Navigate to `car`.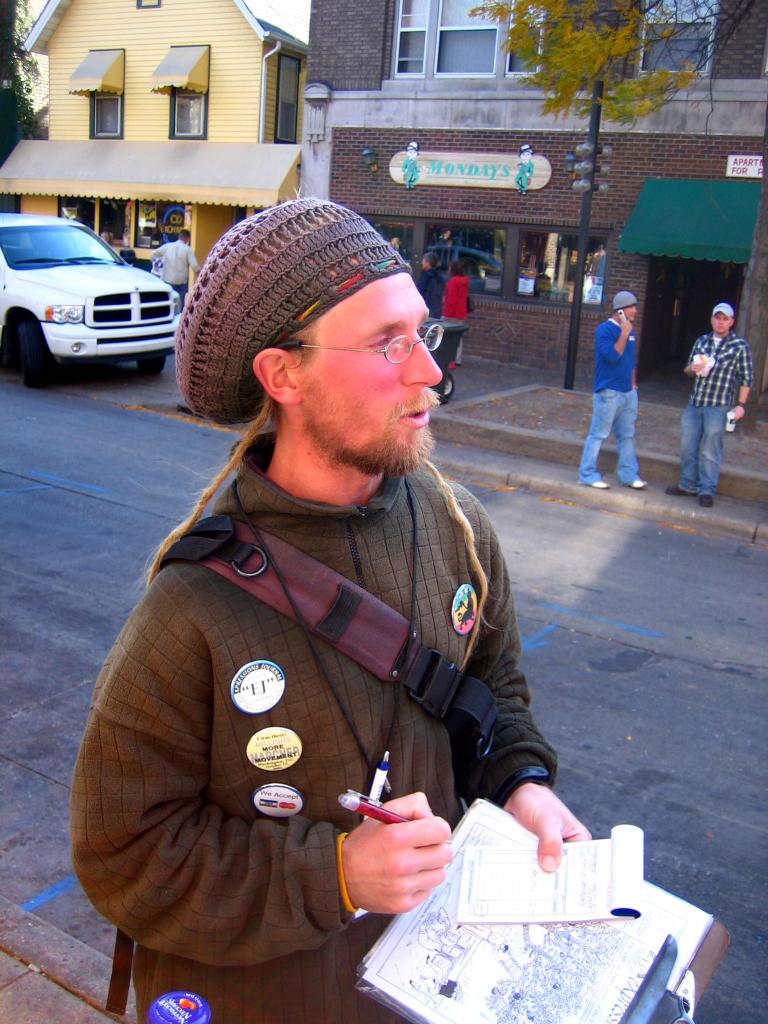
Navigation target: [x1=3, y1=192, x2=186, y2=374].
